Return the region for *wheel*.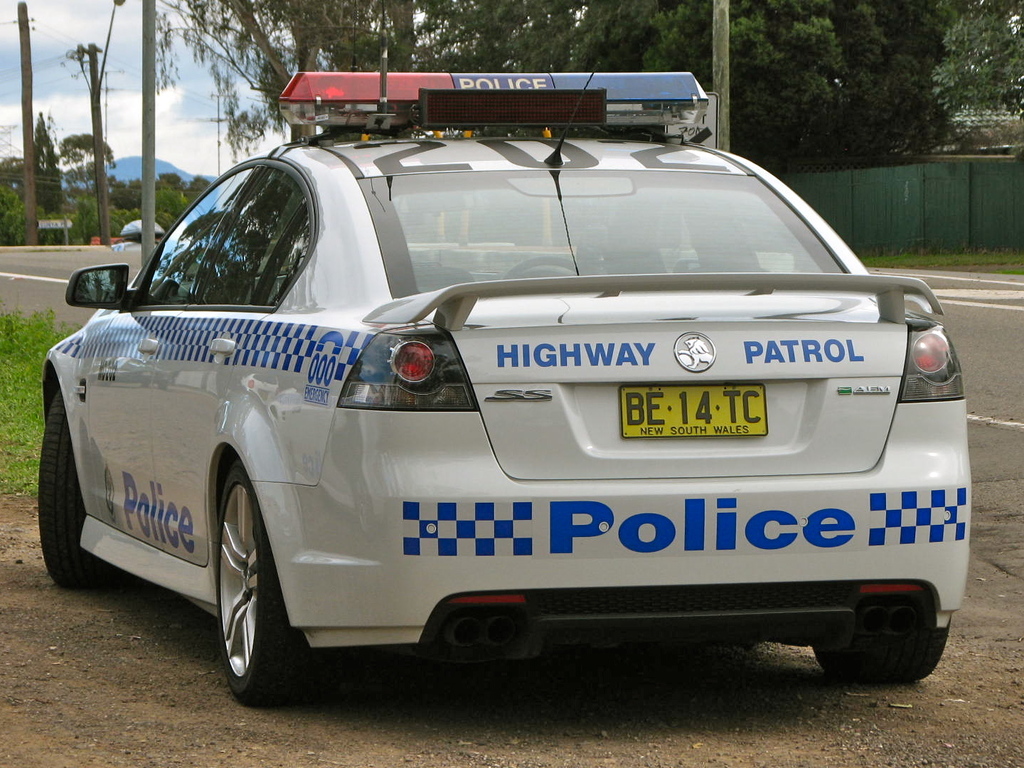
191 460 295 710.
